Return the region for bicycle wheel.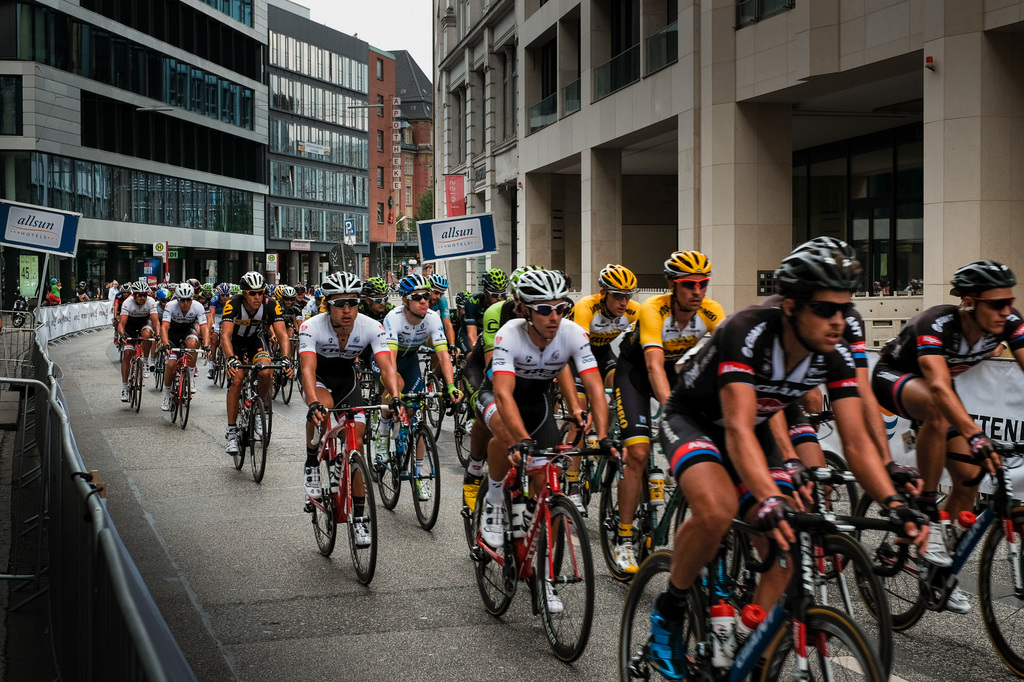
select_region(125, 356, 141, 409).
